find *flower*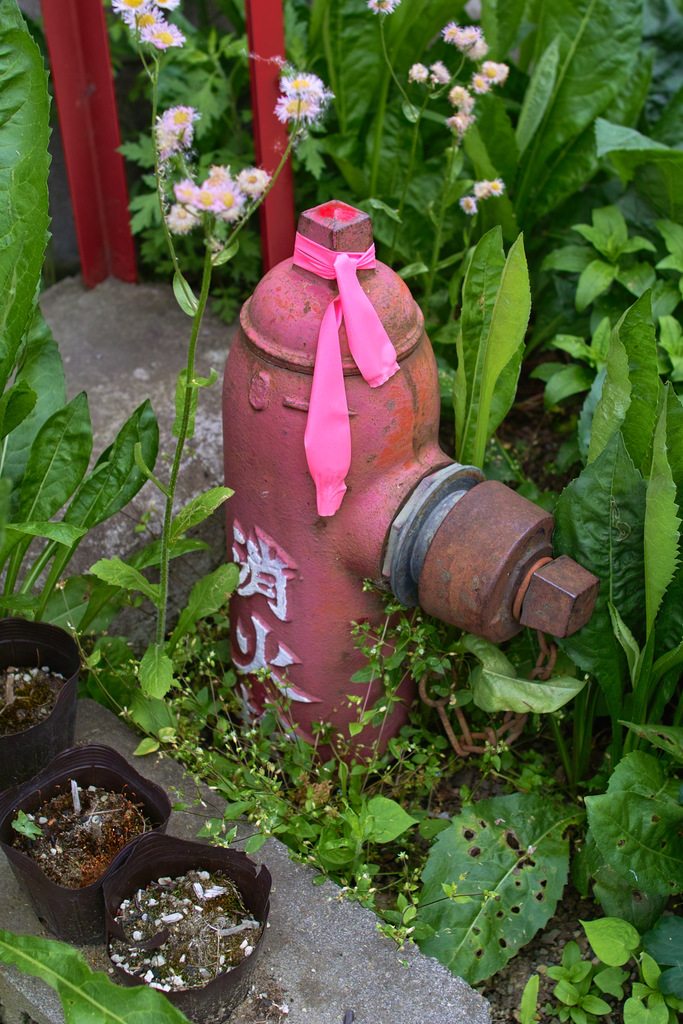
crop(233, 168, 276, 199)
